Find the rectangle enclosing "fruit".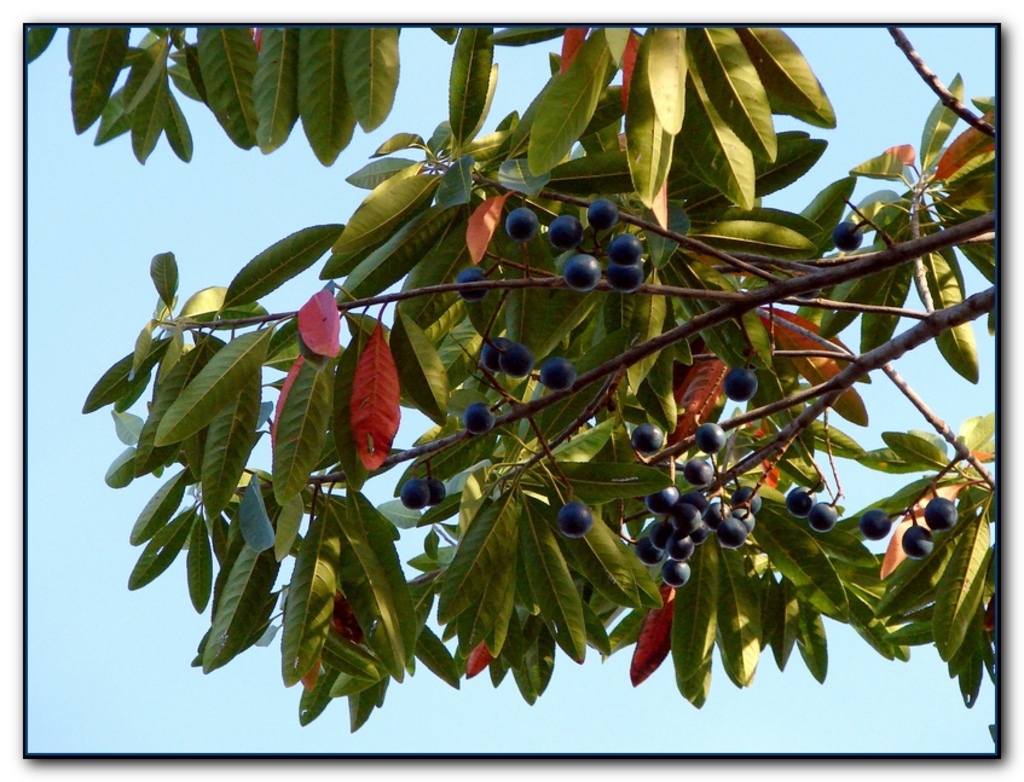
[left=462, top=402, right=499, bottom=436].
